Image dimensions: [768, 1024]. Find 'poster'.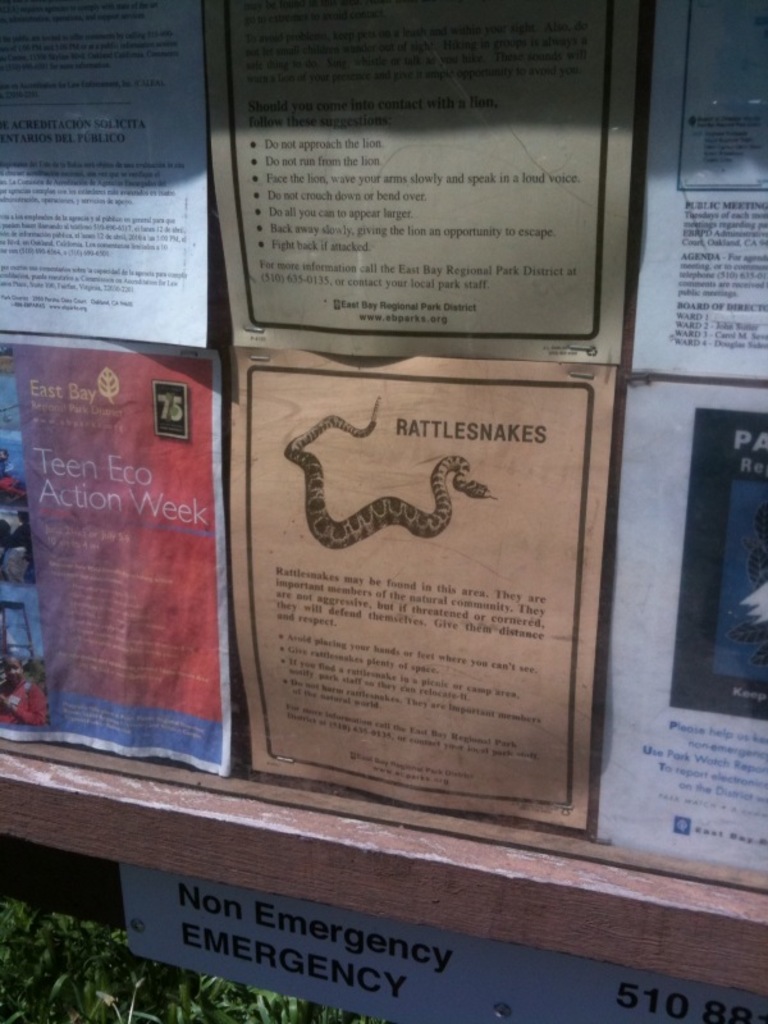
locate(5, 854, 767, 1023).
